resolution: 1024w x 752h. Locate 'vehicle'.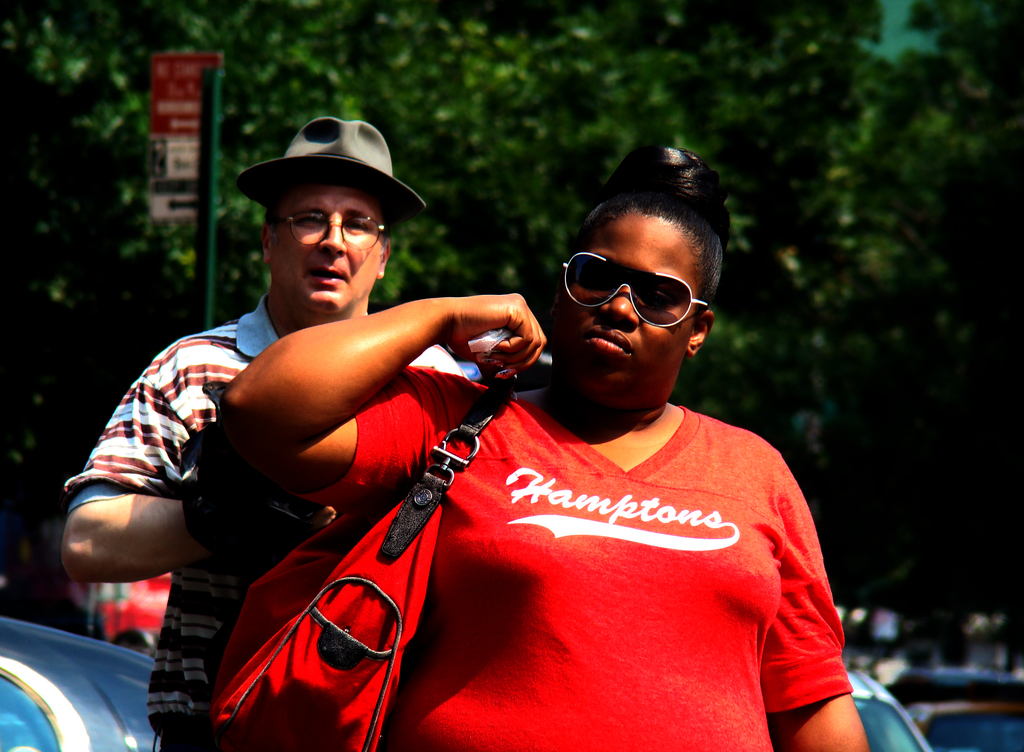
box(849, 664, 943, 751).
